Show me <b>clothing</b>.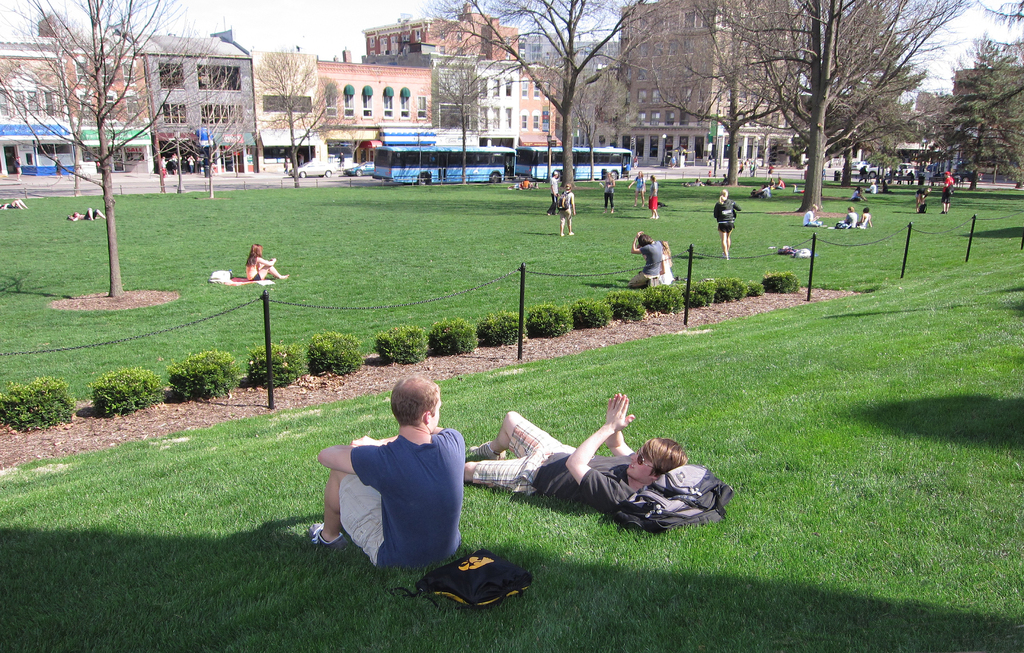
<b>clothing</b> is here: select_region(556, 189, 573, 219).
